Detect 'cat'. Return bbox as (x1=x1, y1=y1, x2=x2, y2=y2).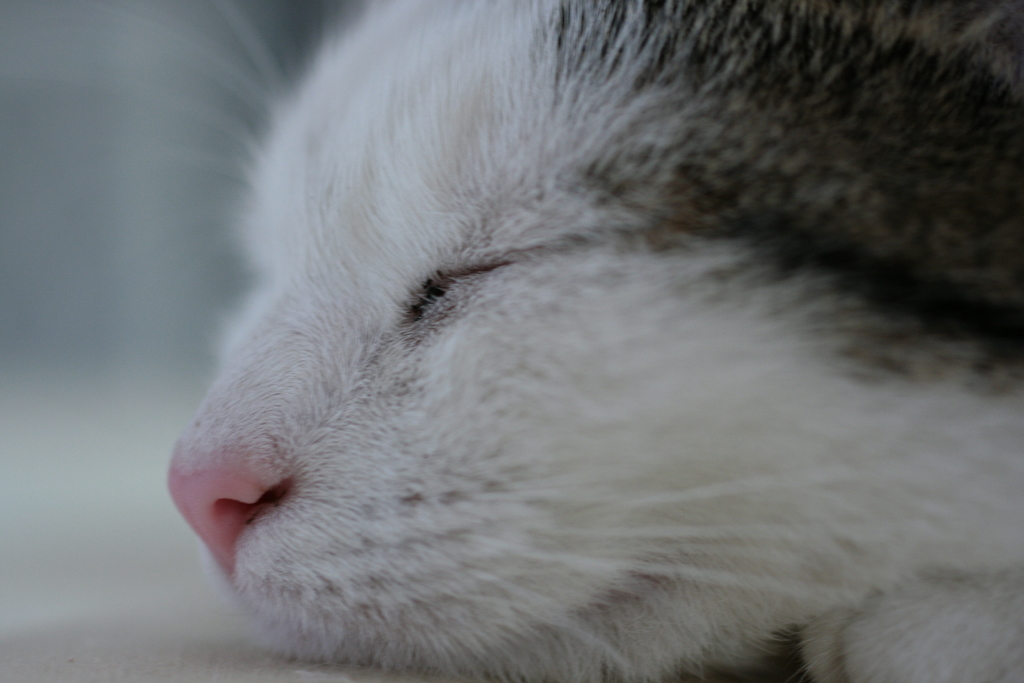
(x1=165, y1=0, x2=1023, y2=682).
